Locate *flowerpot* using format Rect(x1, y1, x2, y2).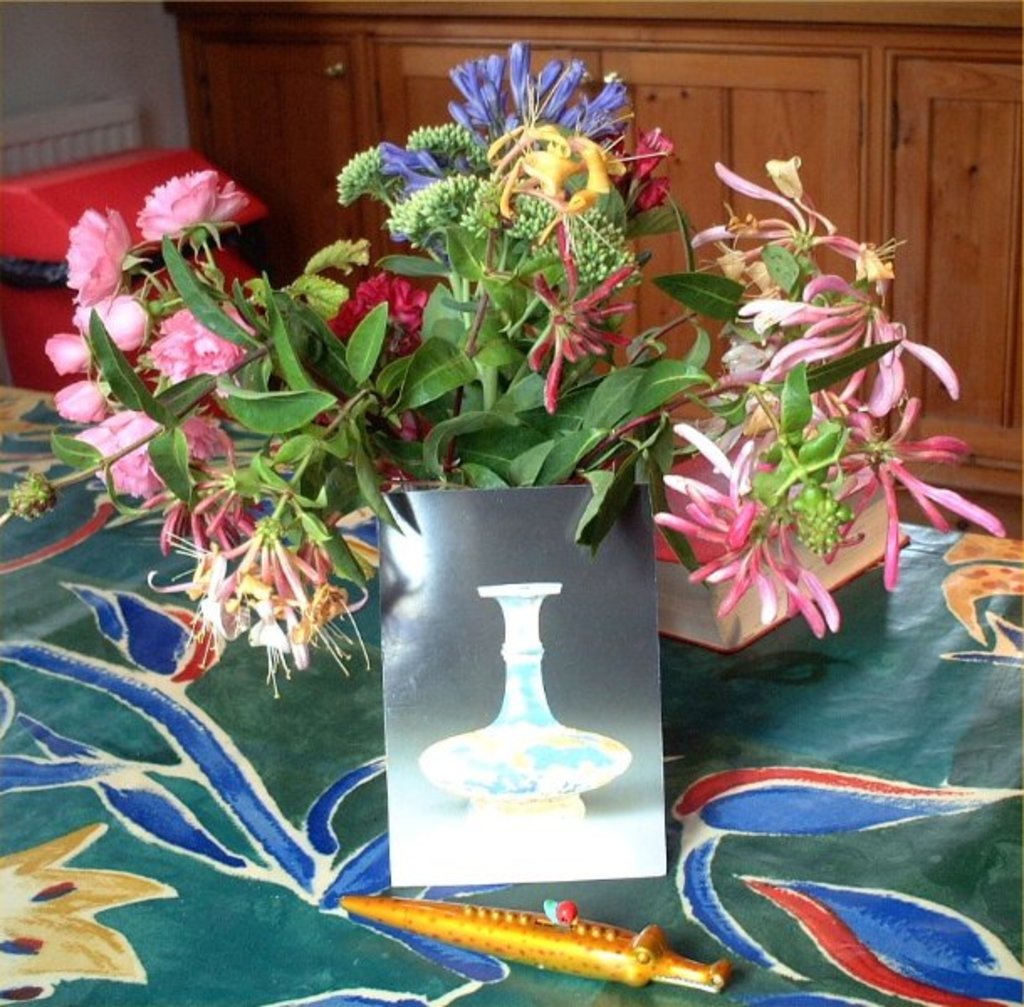
Rect(418, 582, 633, 822).
